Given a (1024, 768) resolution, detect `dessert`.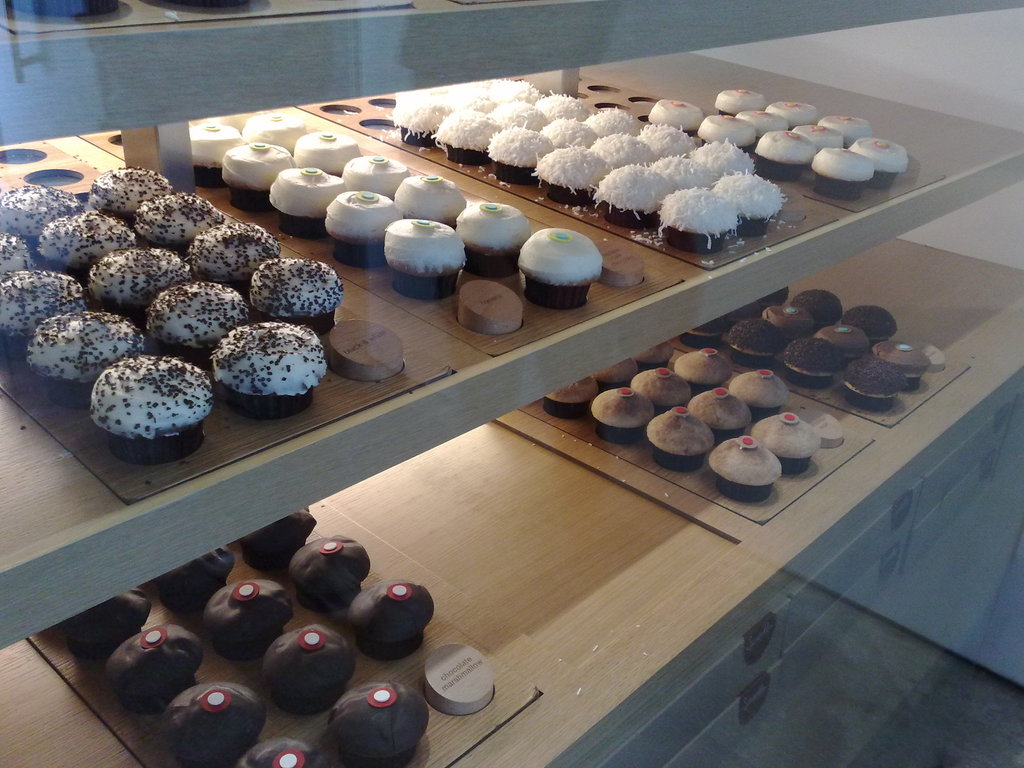
(x1=148, y1=282, x2=248, y2=355).
